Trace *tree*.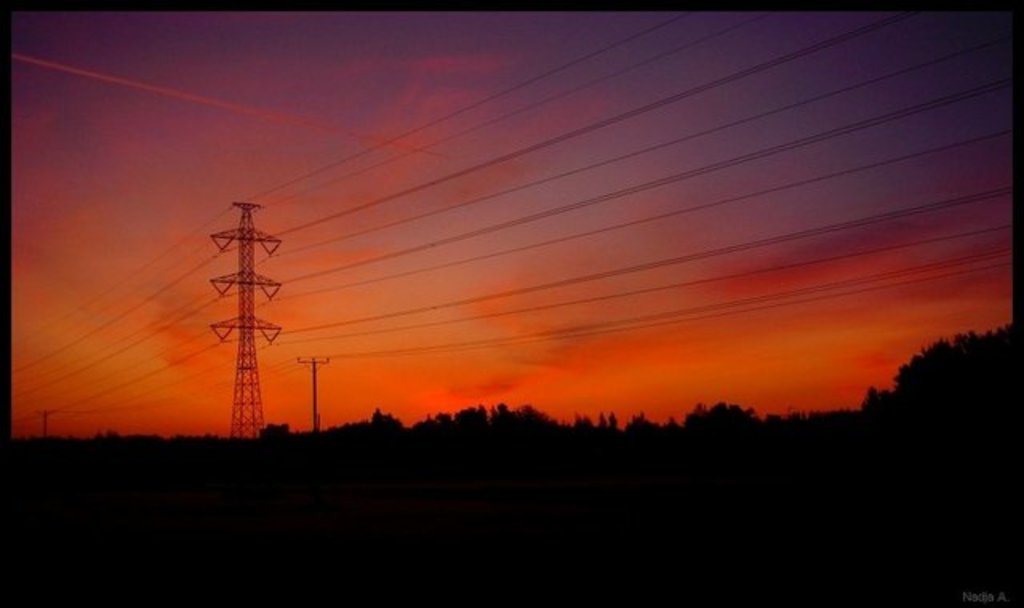
Traced to l=866, t=318, r=1018, b=413.
